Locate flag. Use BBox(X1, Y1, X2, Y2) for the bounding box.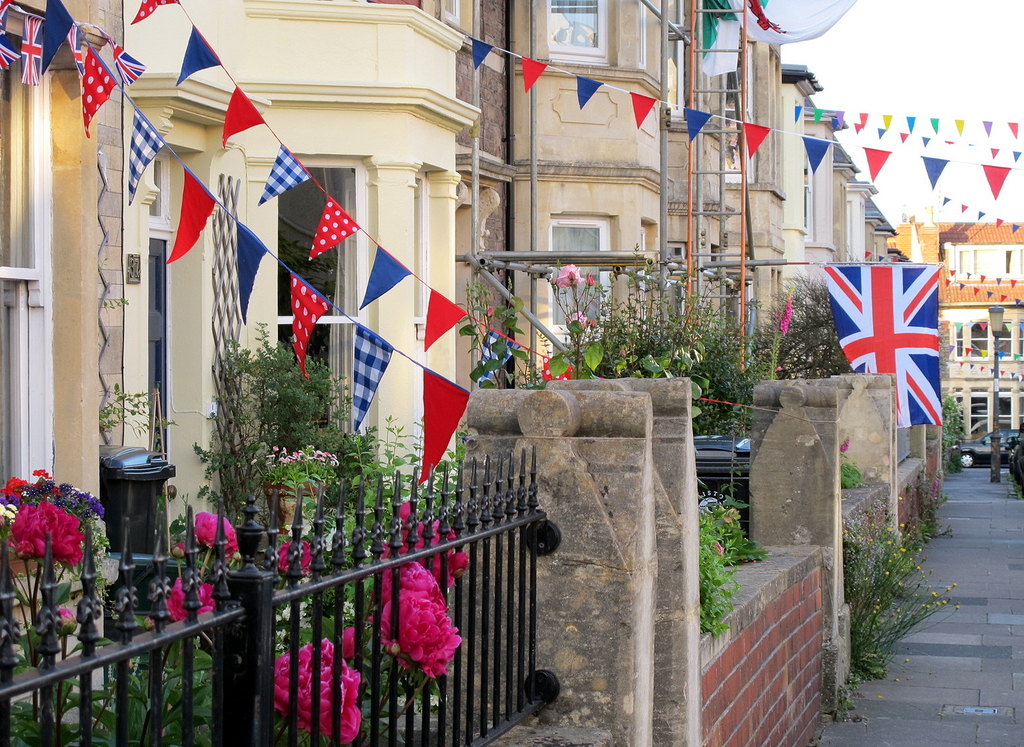
BBox(225, 80, 259, 151).
